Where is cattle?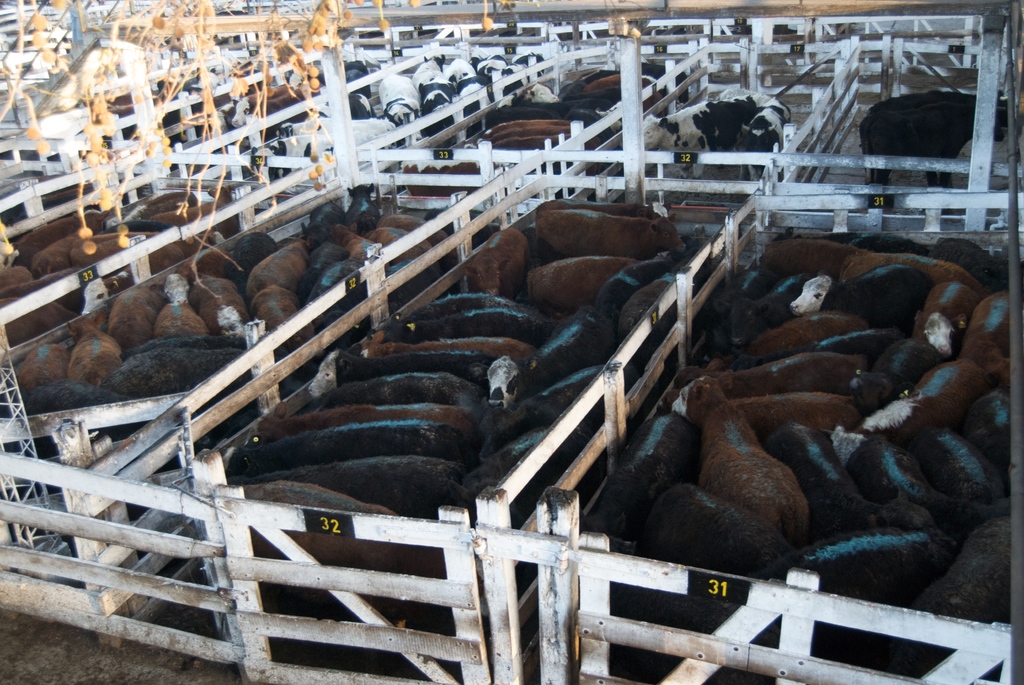
[738,98,794,182].
